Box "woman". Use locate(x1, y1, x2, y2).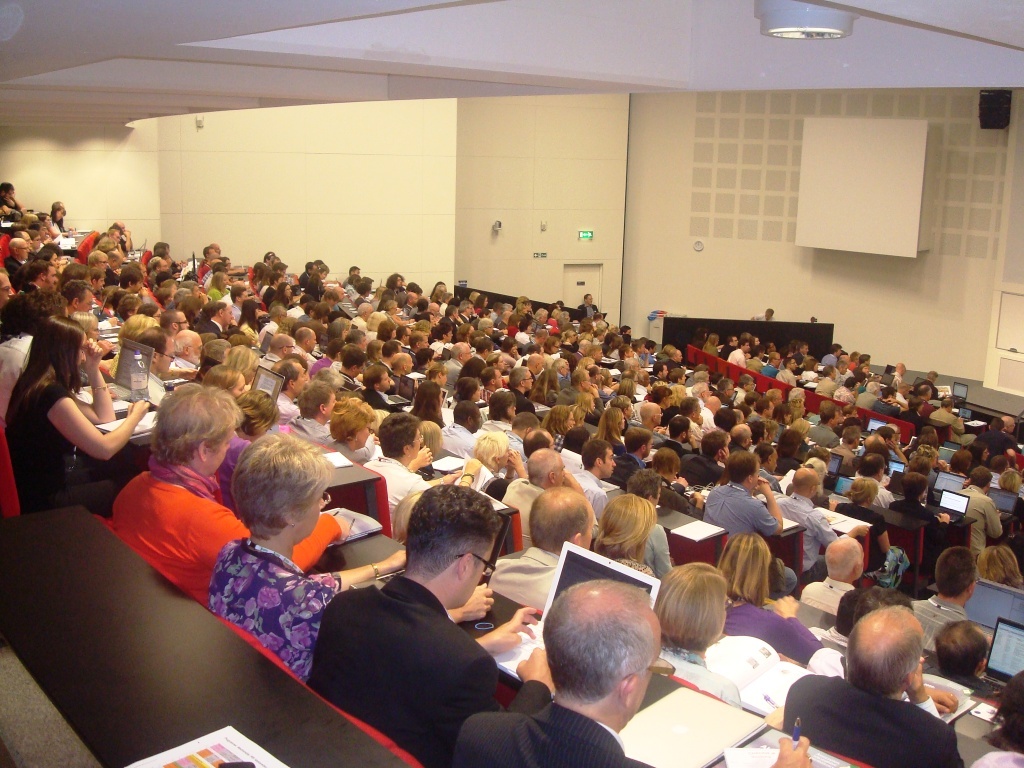
locate(534, 365, 563, 412).
